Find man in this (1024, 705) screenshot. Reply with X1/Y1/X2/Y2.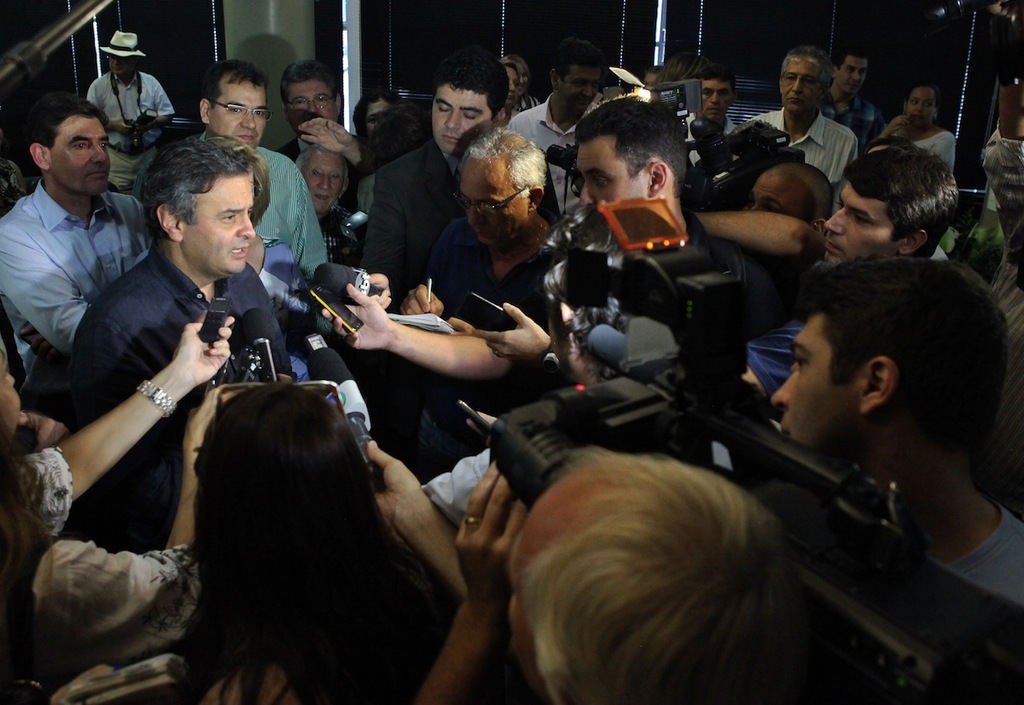
198/59/326/288.
